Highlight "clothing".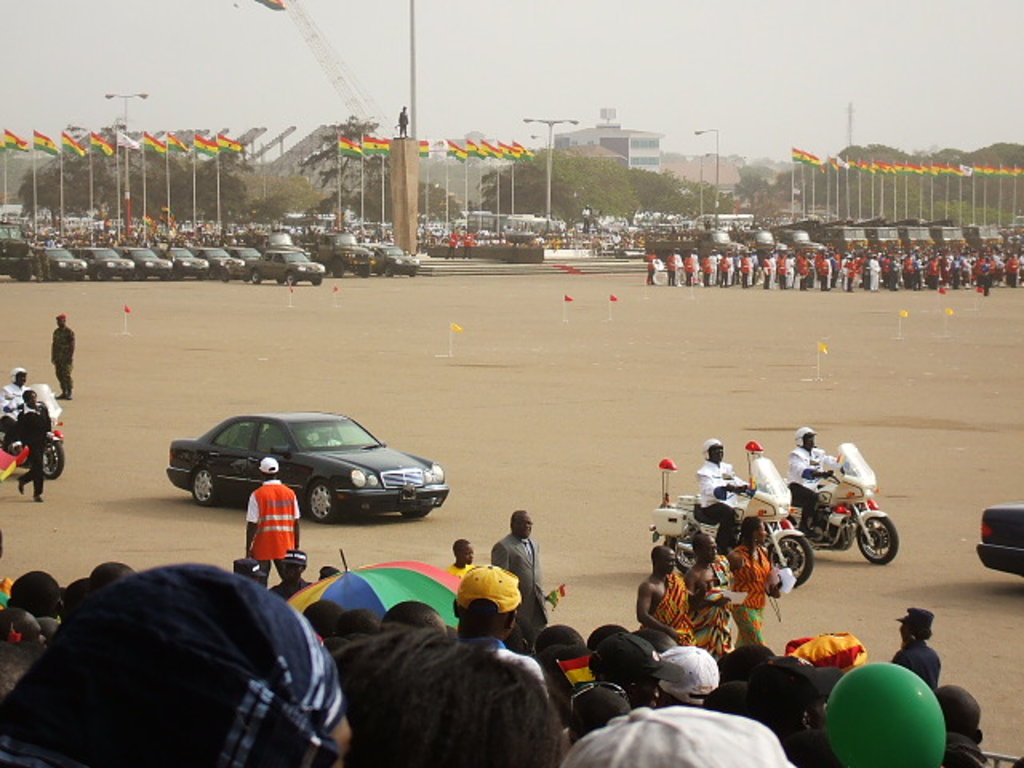
Highlighted region: rect(888, 637, 939, 690).
